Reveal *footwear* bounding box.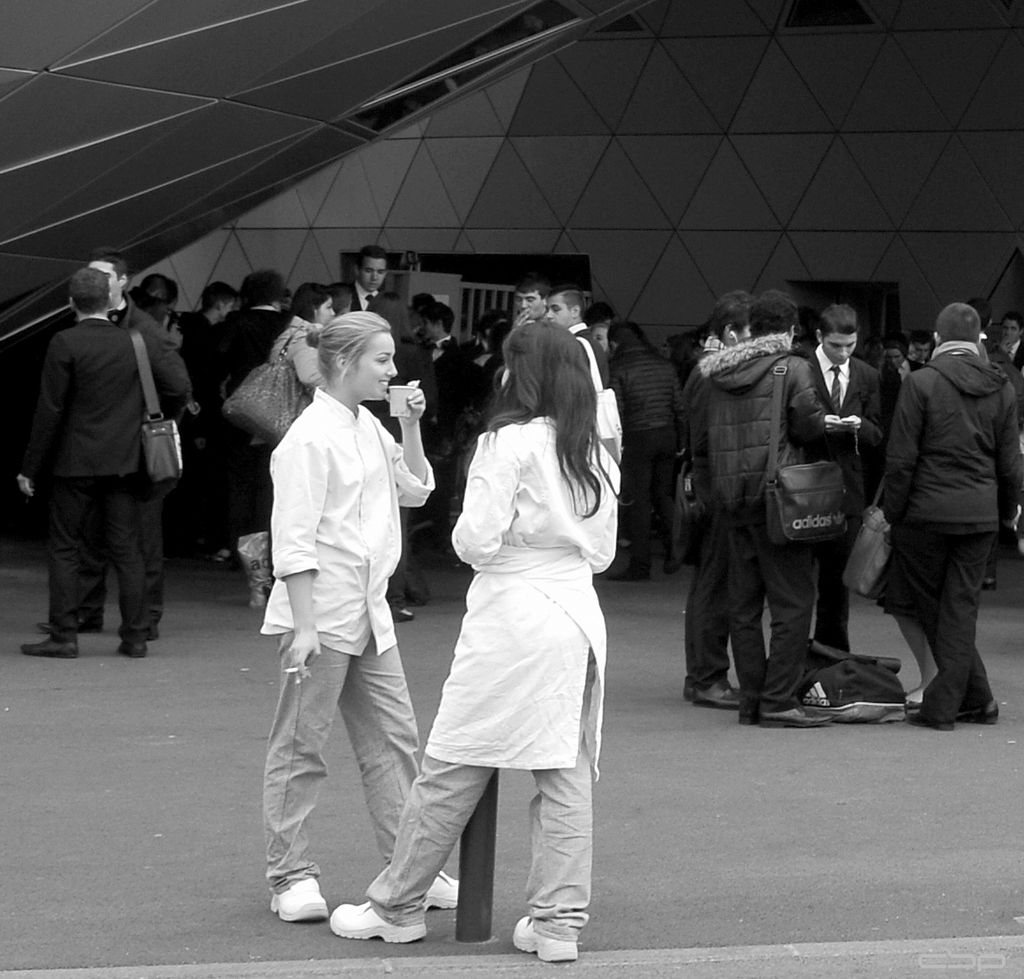
Revealed: (left=736, top=697, right=756, bottom=723).
